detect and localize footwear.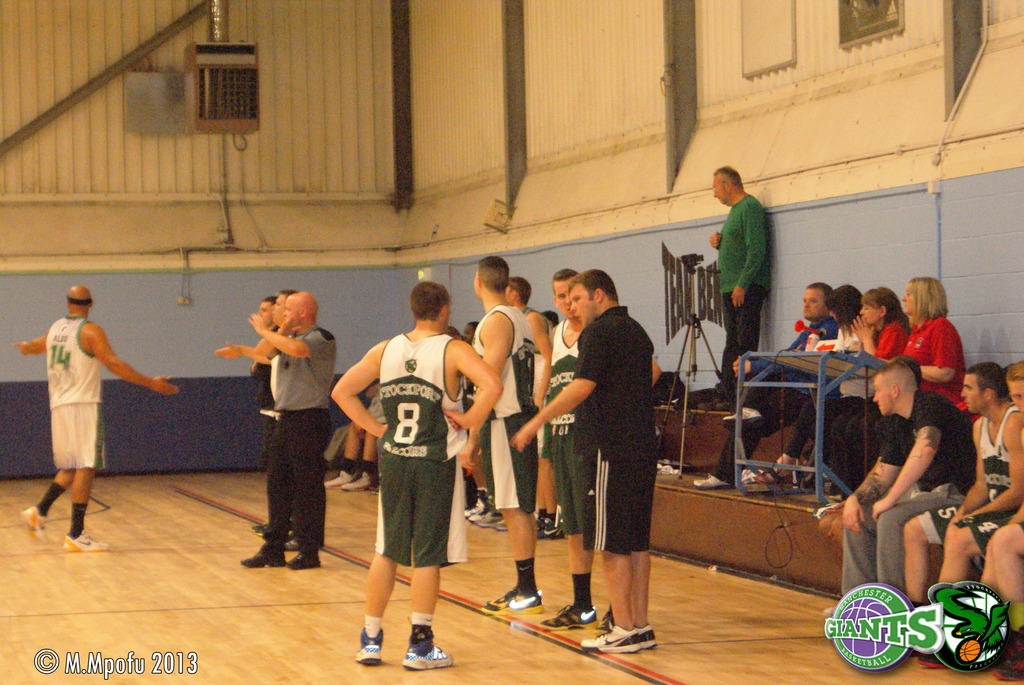
Localized at bbox=[241, 536, 279, 572].
